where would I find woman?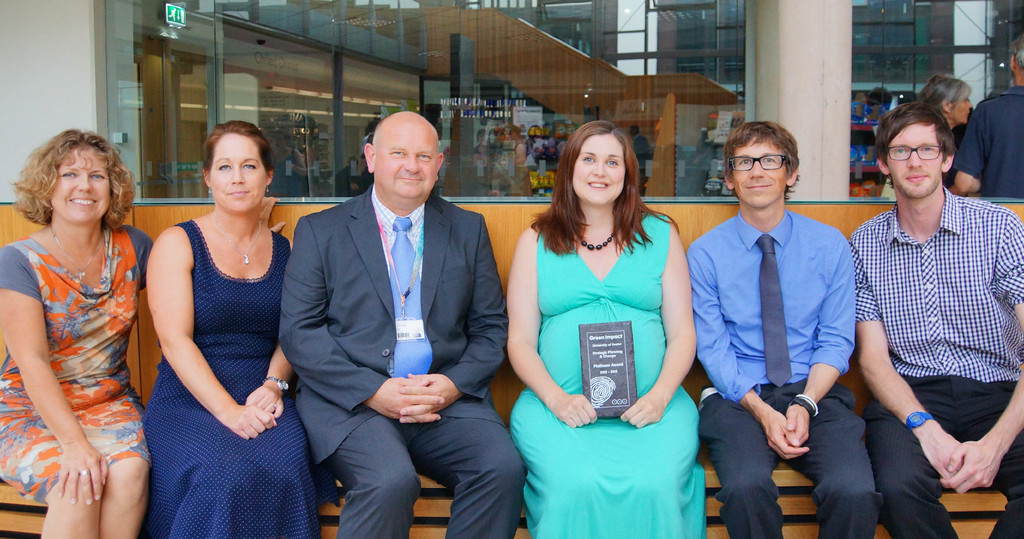
At locate(504, 118, 698, 538).
